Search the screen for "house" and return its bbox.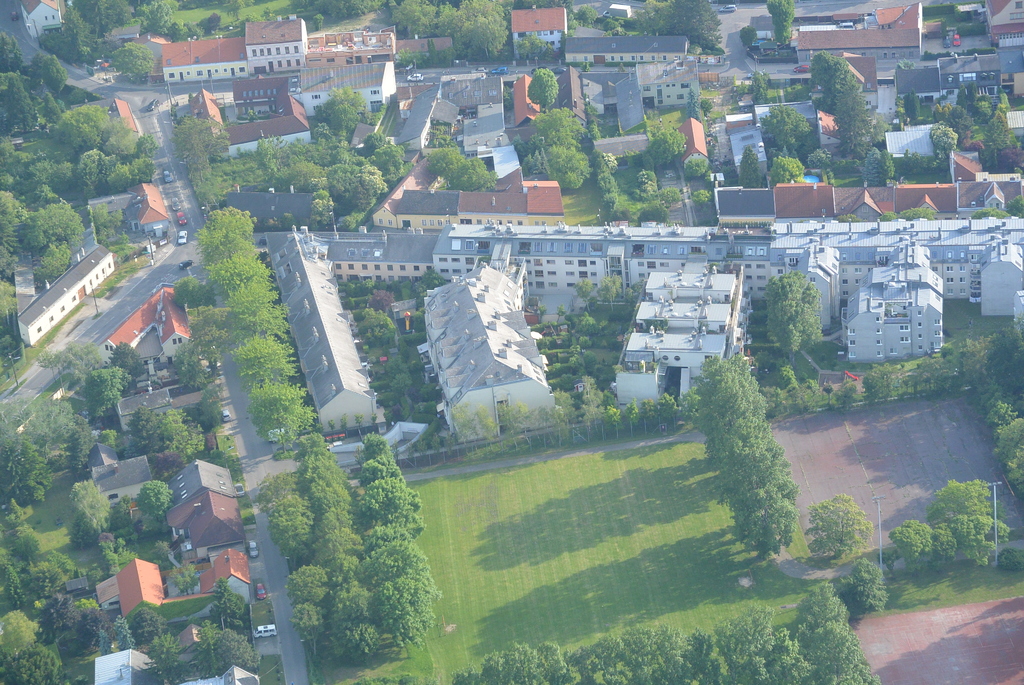
Found: [x1=127, y1=185, x2=174, y2=248].
